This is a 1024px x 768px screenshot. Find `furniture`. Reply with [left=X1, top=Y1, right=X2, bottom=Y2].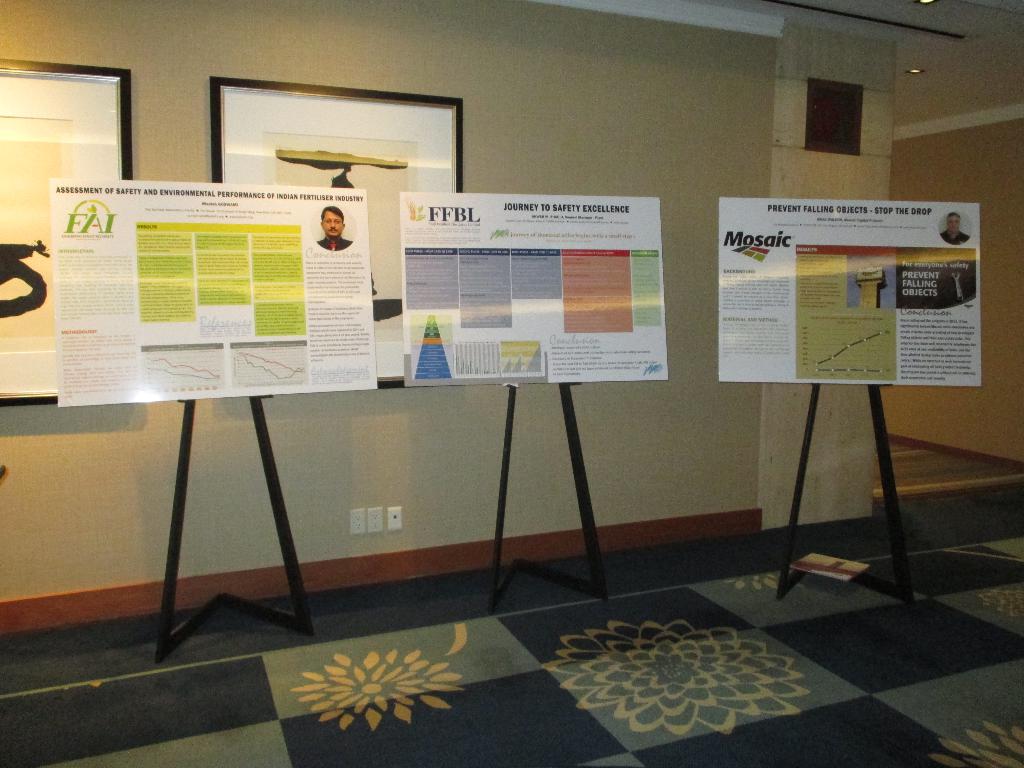
[left=157, top=397, right=314, bottom=664].
